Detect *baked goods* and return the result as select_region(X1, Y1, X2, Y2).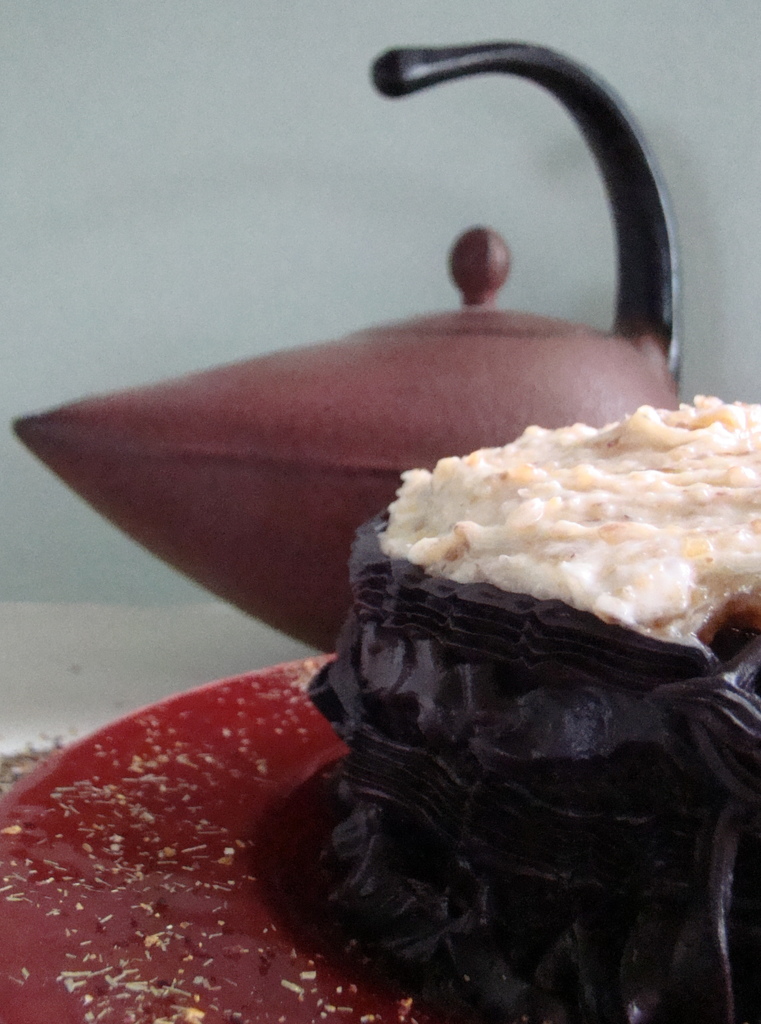
select_region(272, 500, 750, 973).
